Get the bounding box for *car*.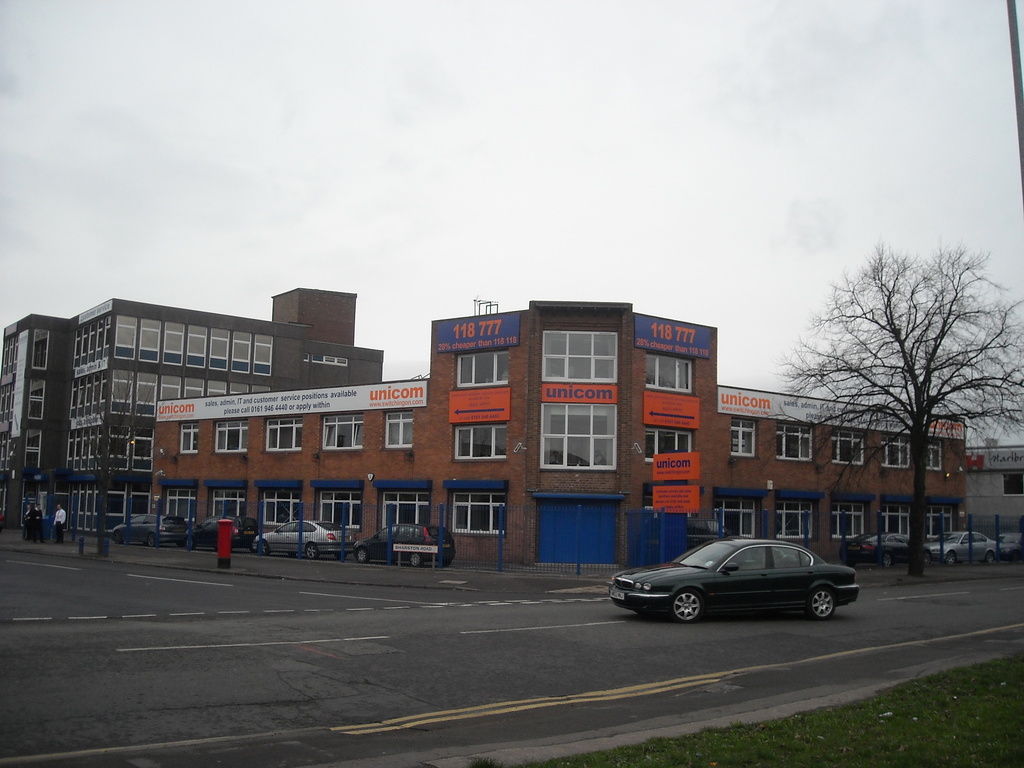
pyautogui.locateOnScreen(351, 524, 458, 573).
